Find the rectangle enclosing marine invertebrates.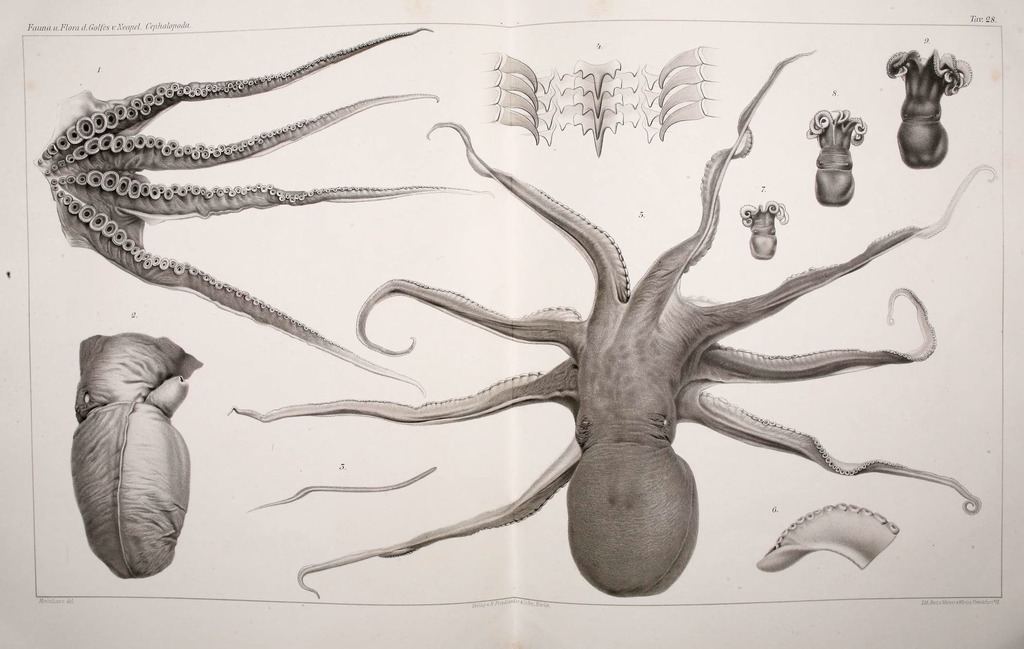
box=[230, 463, 446, 517].
